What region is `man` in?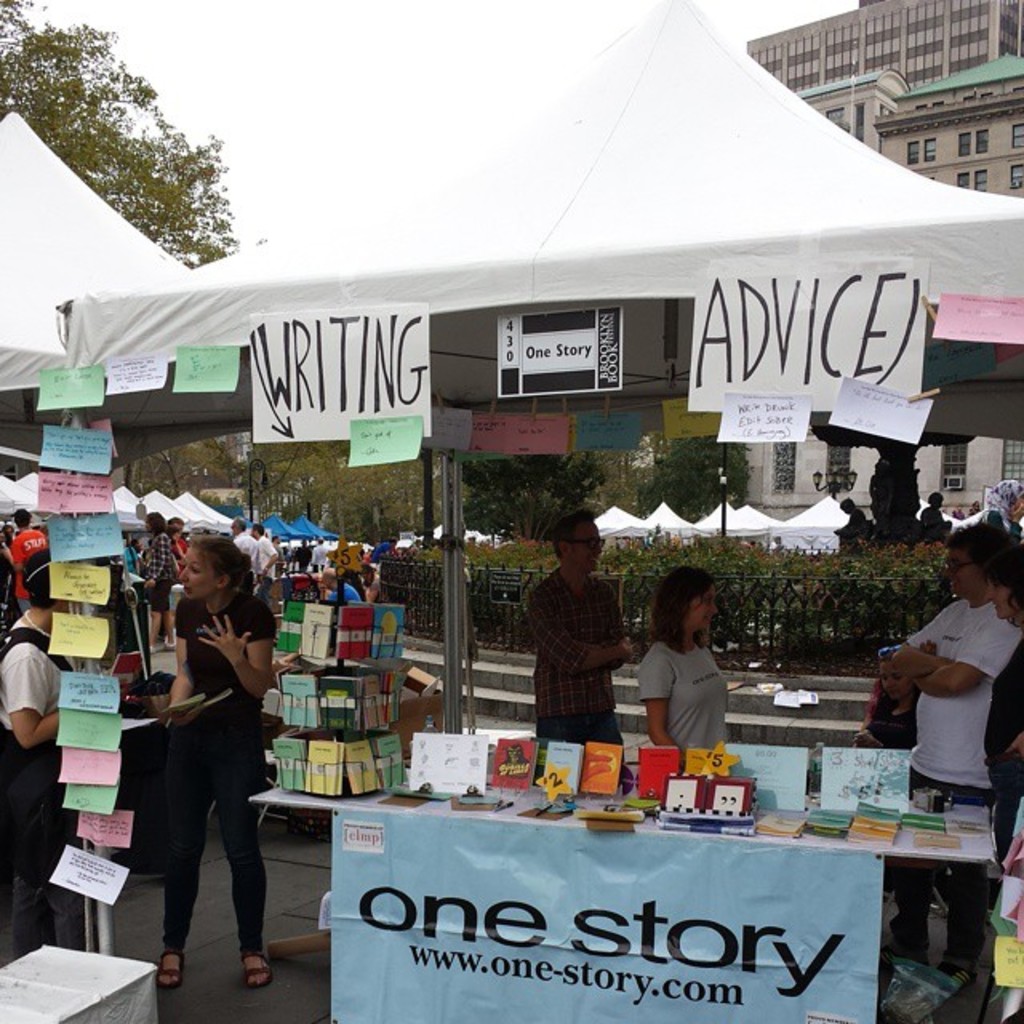
region(523, 512, 632, 749).
